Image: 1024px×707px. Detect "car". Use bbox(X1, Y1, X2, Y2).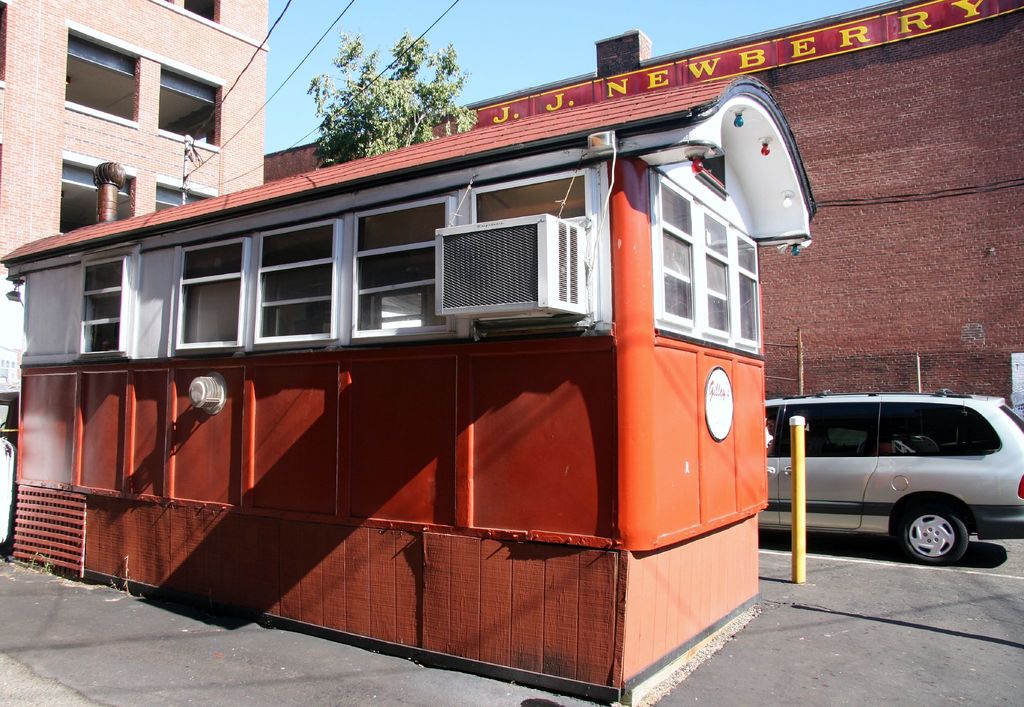
bbox(758, 388, 1023, 565).
